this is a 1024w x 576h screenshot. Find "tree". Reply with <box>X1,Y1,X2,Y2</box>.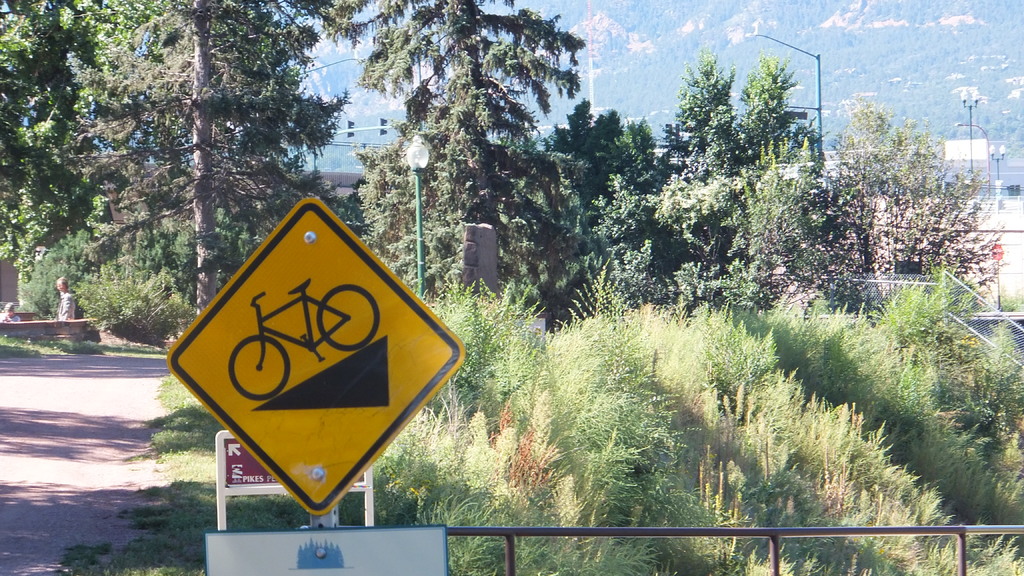
<box>354,0,584,320</box>.
